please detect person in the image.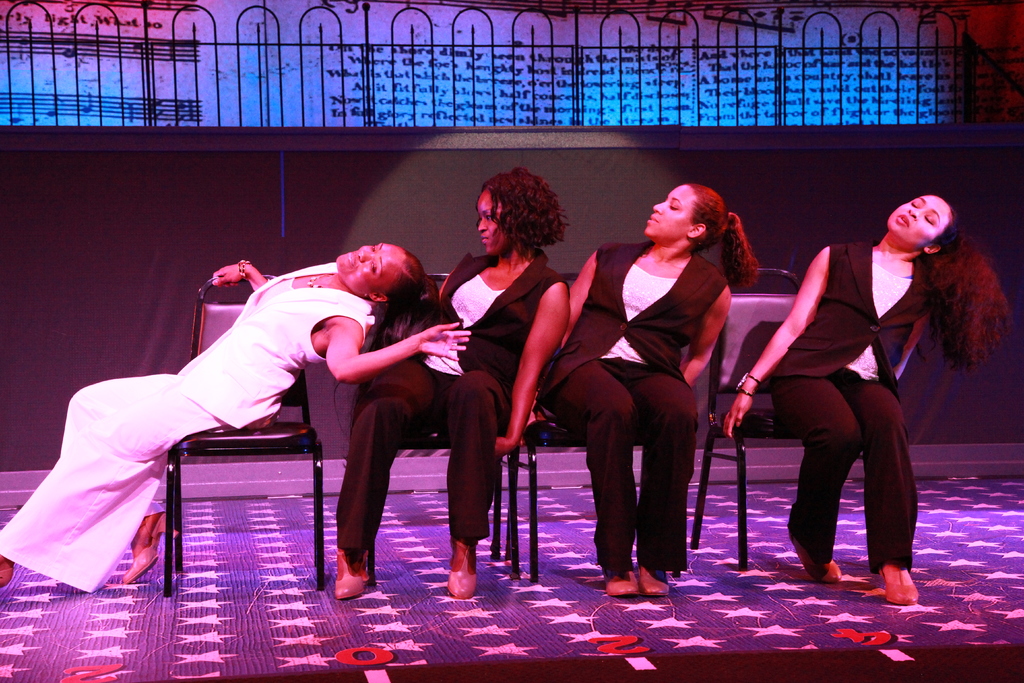
[left=723, top=188, right=1011, bottom=600].
